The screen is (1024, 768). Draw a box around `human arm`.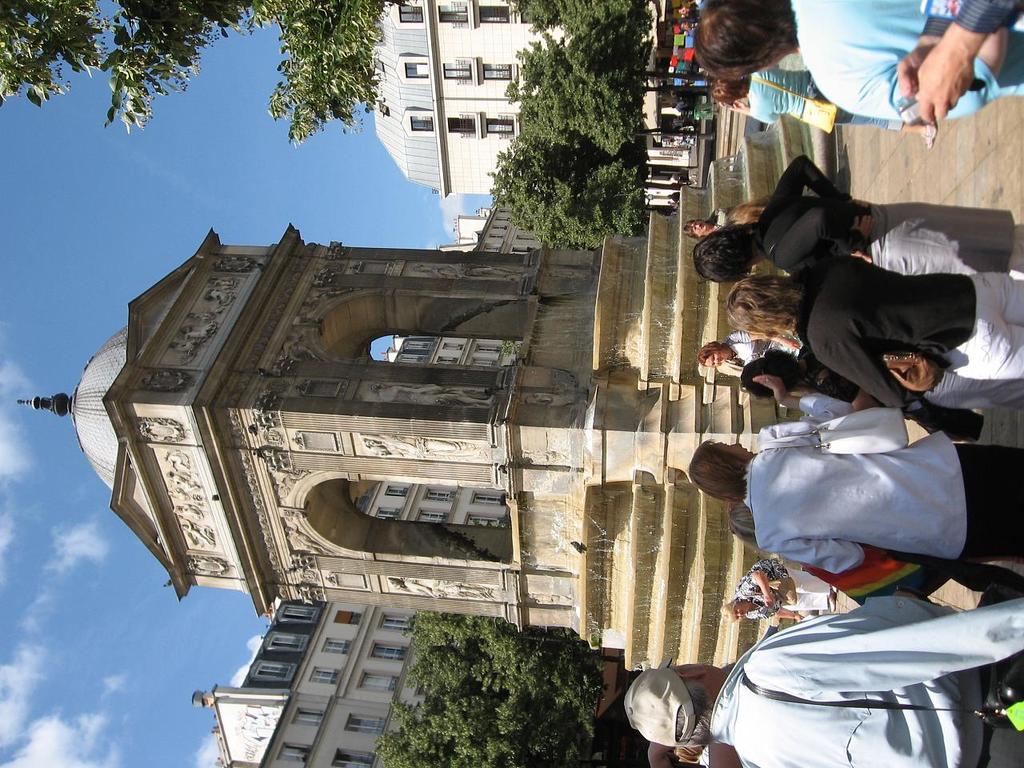
x1=758 y1=538 x2=866 y2=577.
